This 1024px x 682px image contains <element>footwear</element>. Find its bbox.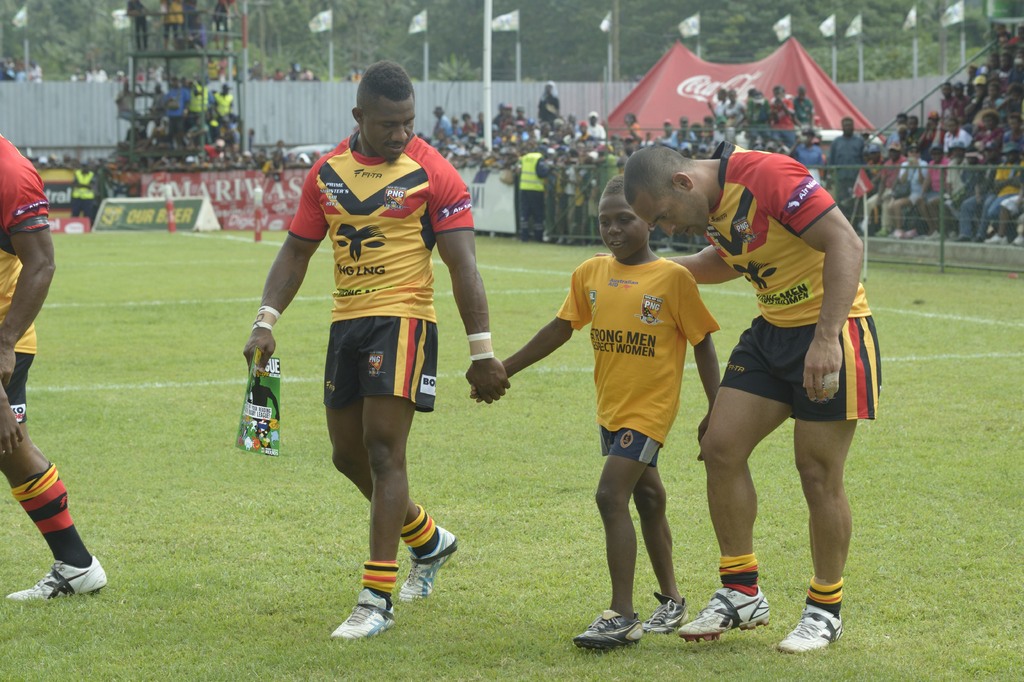
(636, 597, 692, 633).
